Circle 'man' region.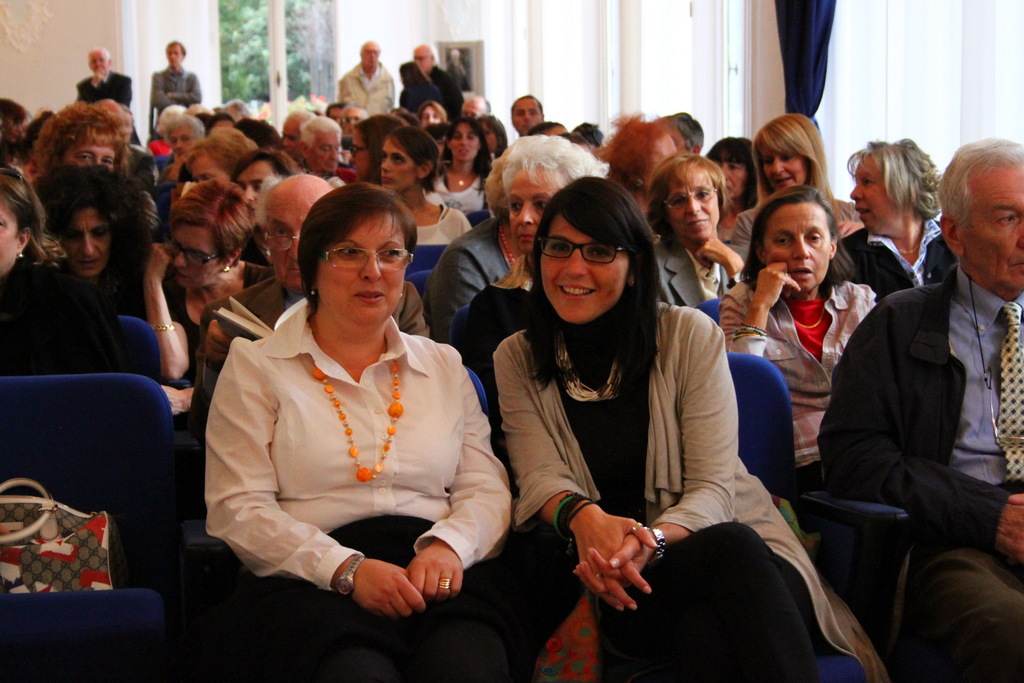
Region: x1=296 y1=115 x2=359 y2=185.
